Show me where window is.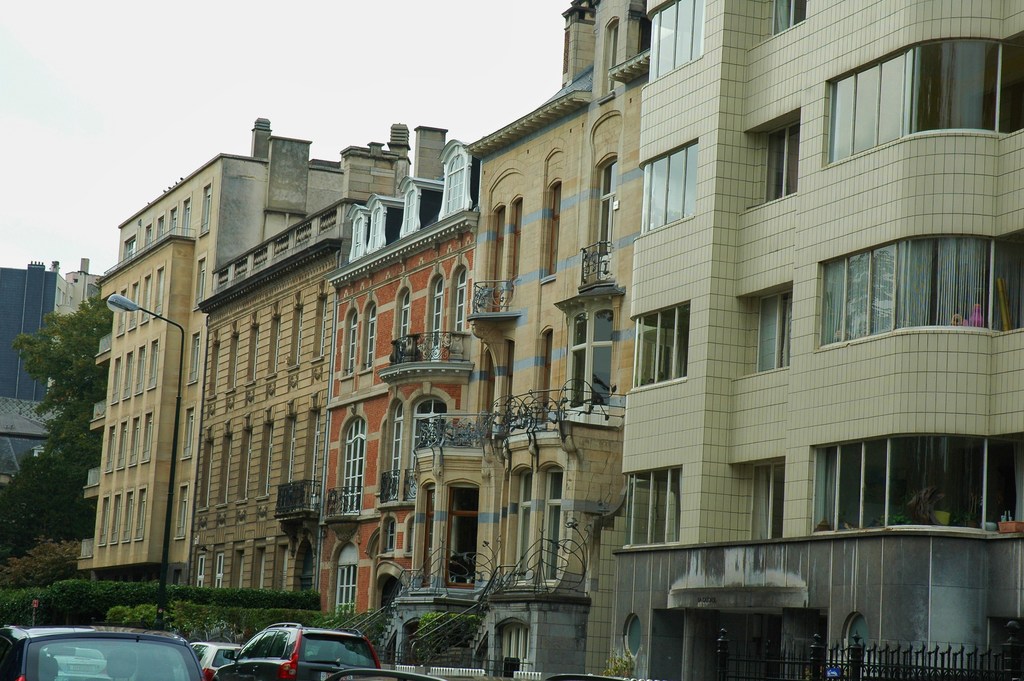
window is at (445, 151, 466, 211).
